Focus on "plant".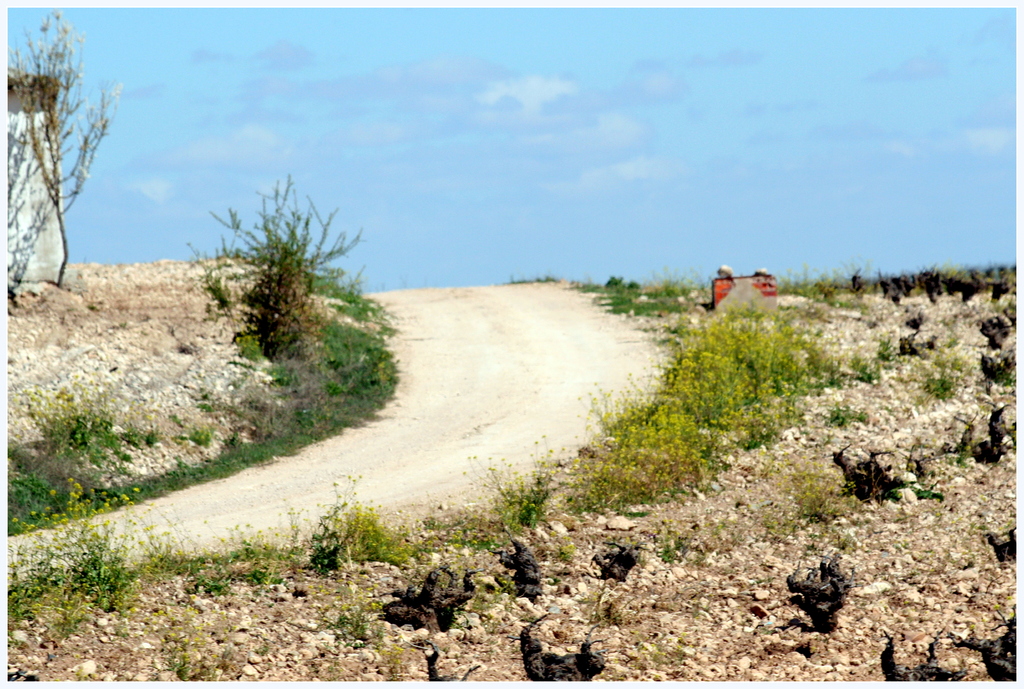
Focused at {"left": 463, "top": 572, "right": 525, "bottom": 622}.
